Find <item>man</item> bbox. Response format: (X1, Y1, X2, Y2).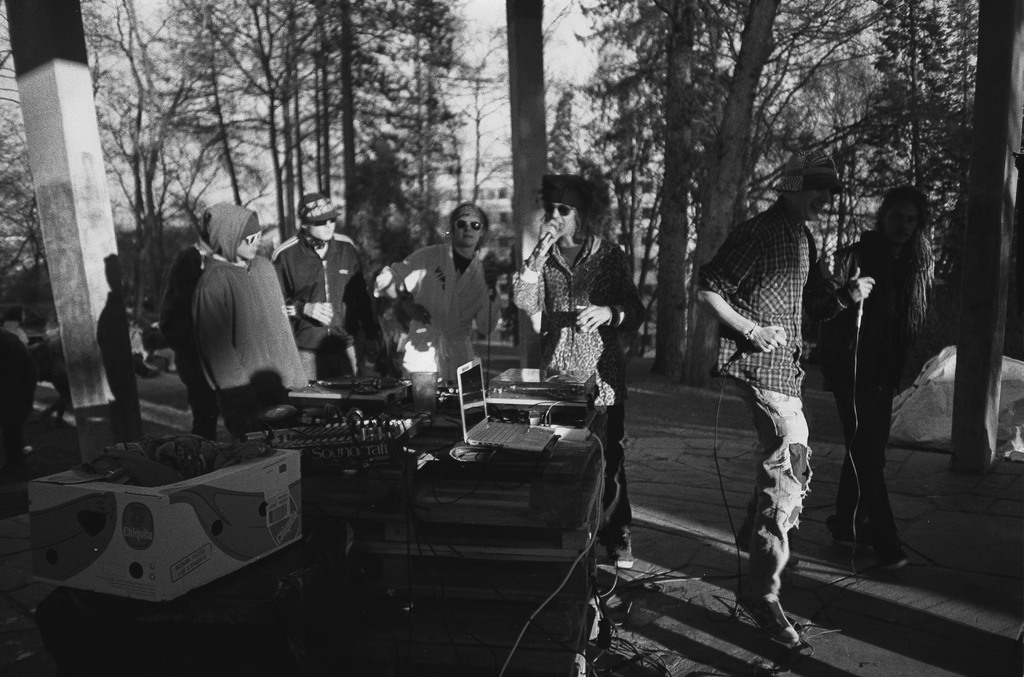
(810, 180, 941, 574).
